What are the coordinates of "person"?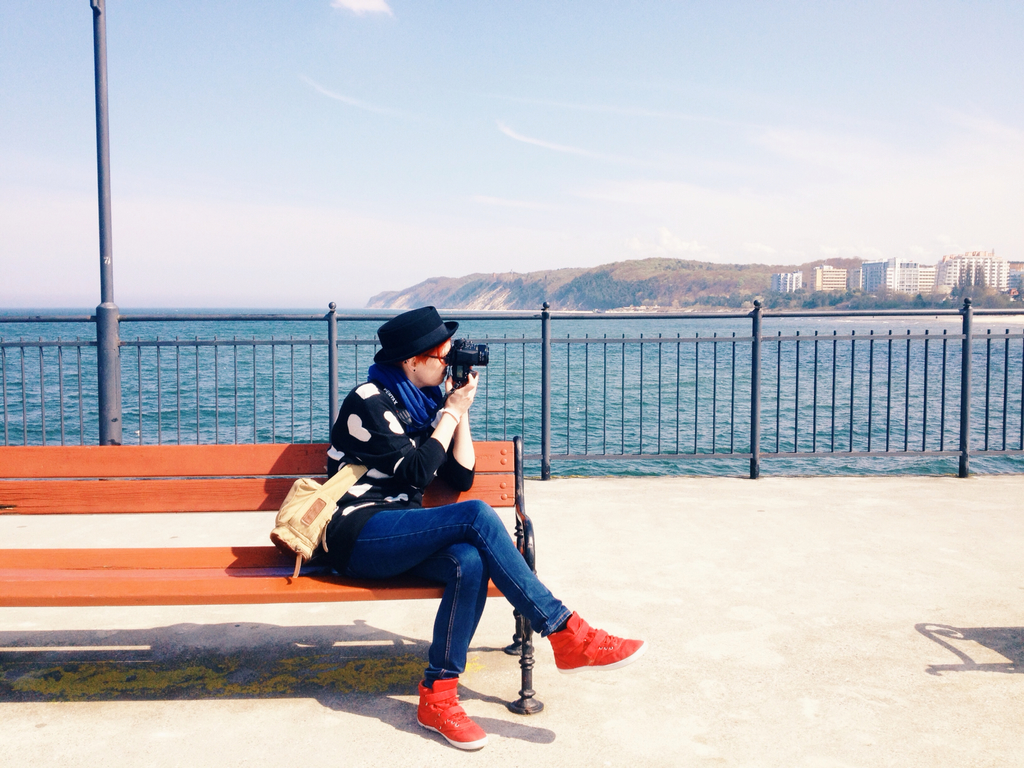
x1=298, y1=316, x2=568, y2=731.
